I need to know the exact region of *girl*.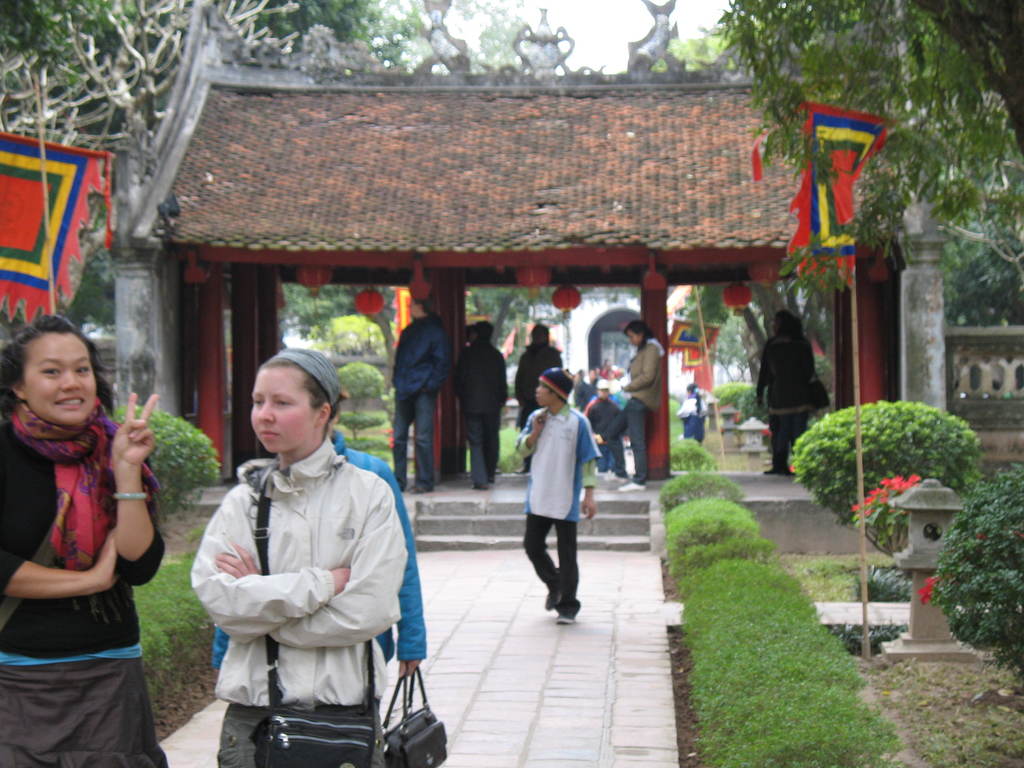
Region: BBox(189, 346, 413, 767).
